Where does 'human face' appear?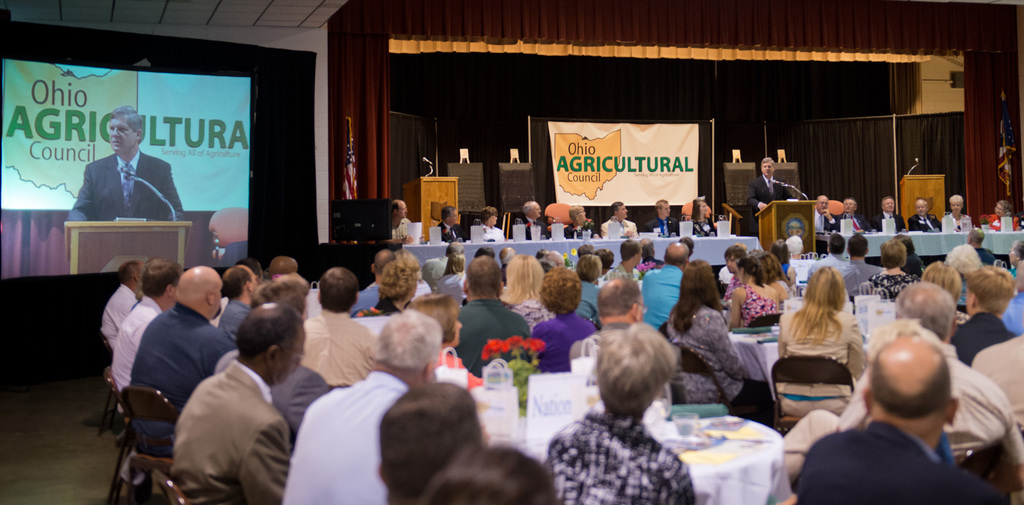
Appears at bbox(762, 158, 773, 179).
